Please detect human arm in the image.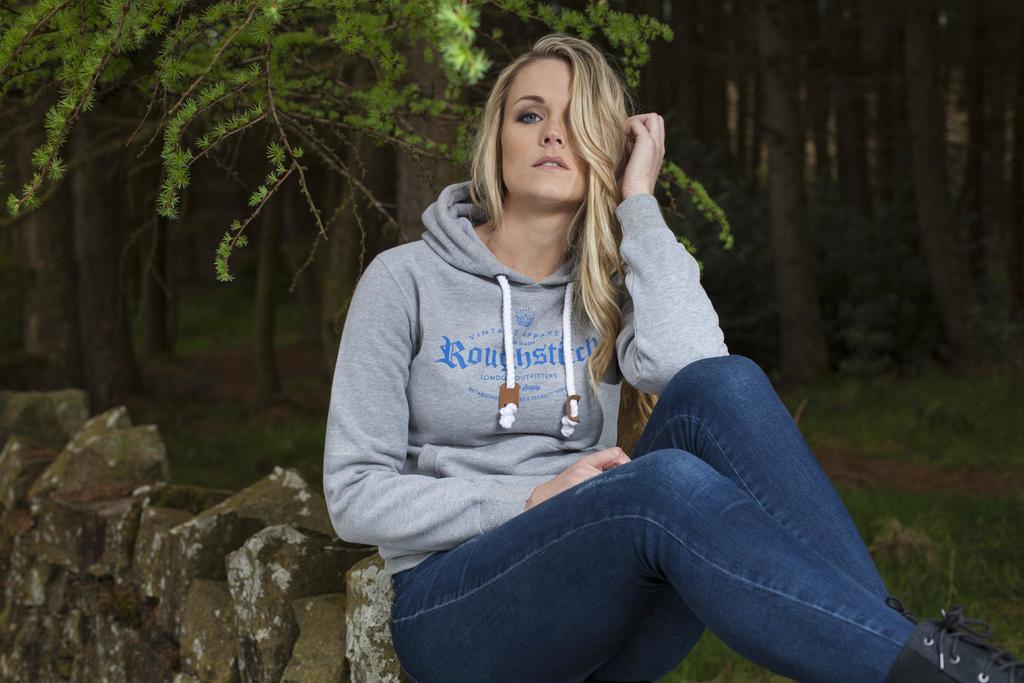
<region>612, 108, 728, 403</region>.
